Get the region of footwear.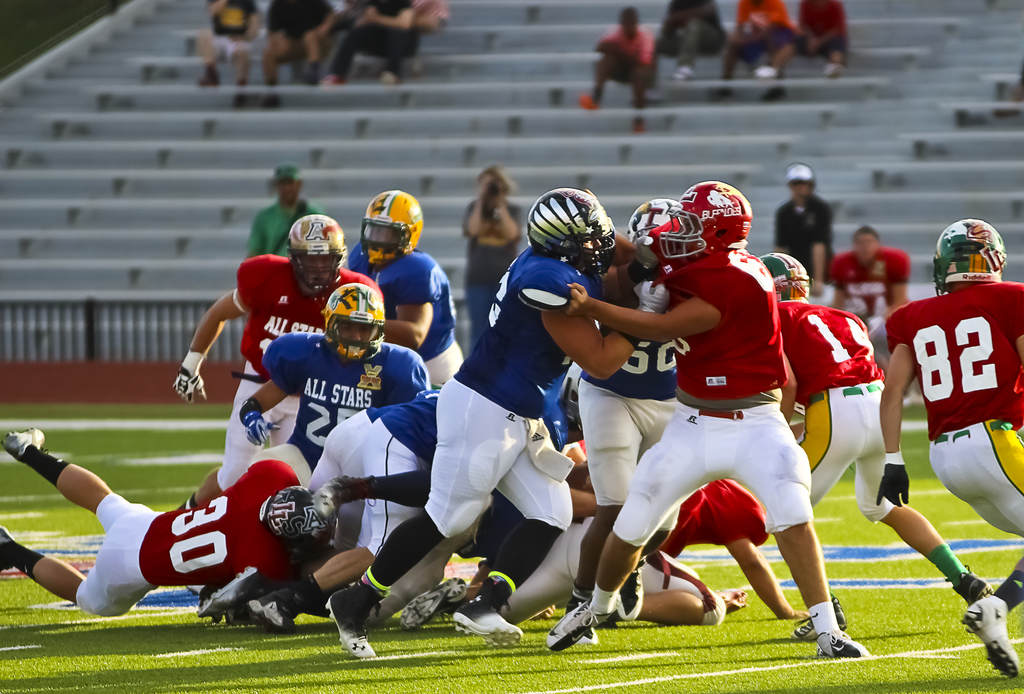
[247,589,310,636].
